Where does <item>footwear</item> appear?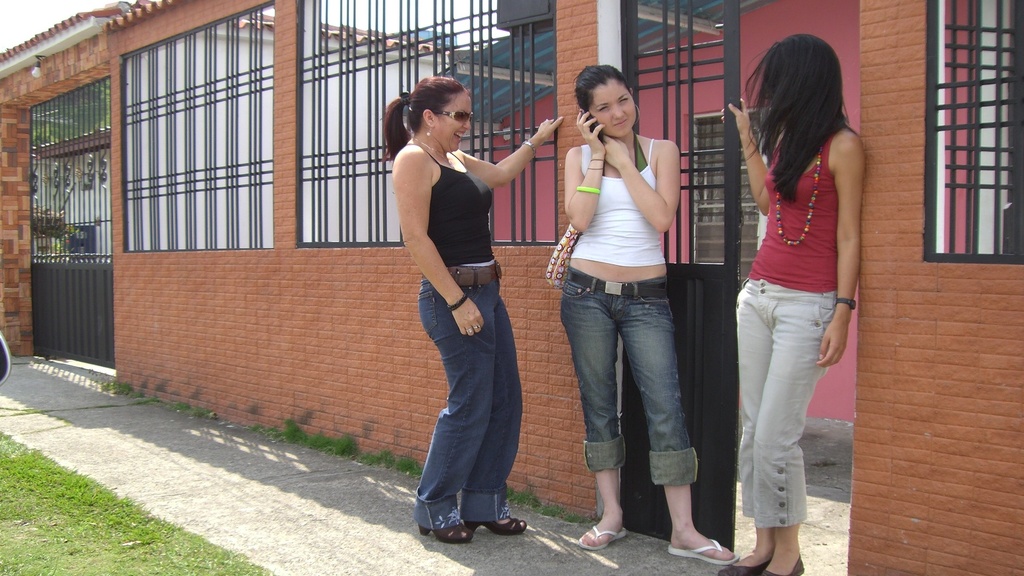
Appears at (x1=465, y1=518, x2=529, y2=538).
